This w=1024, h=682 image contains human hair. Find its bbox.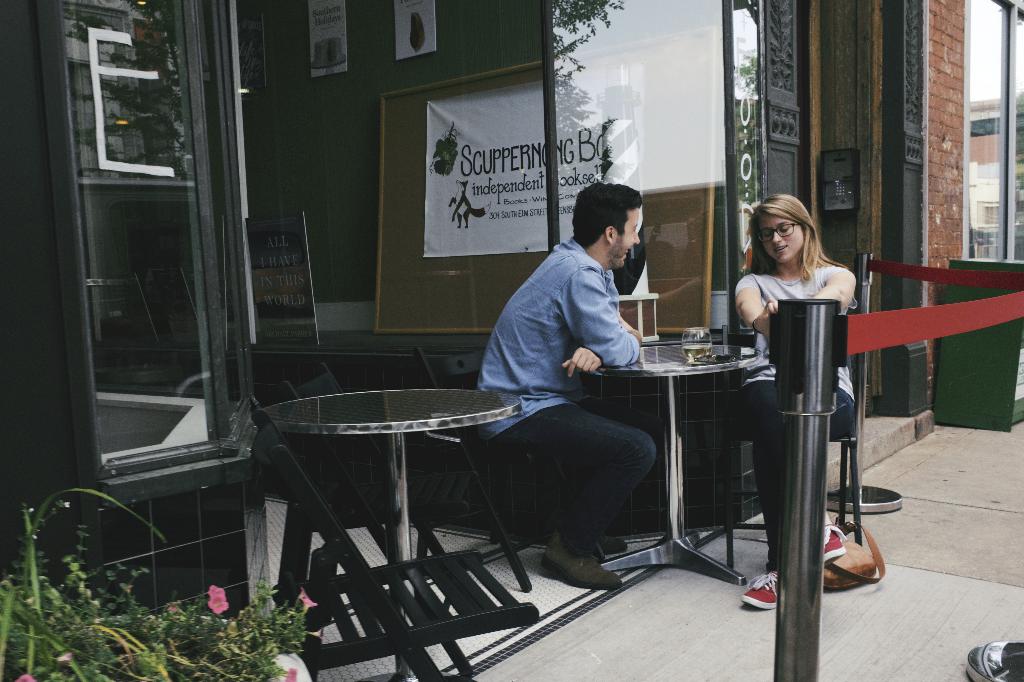
<region>746, 194, 849, 284</region>.
